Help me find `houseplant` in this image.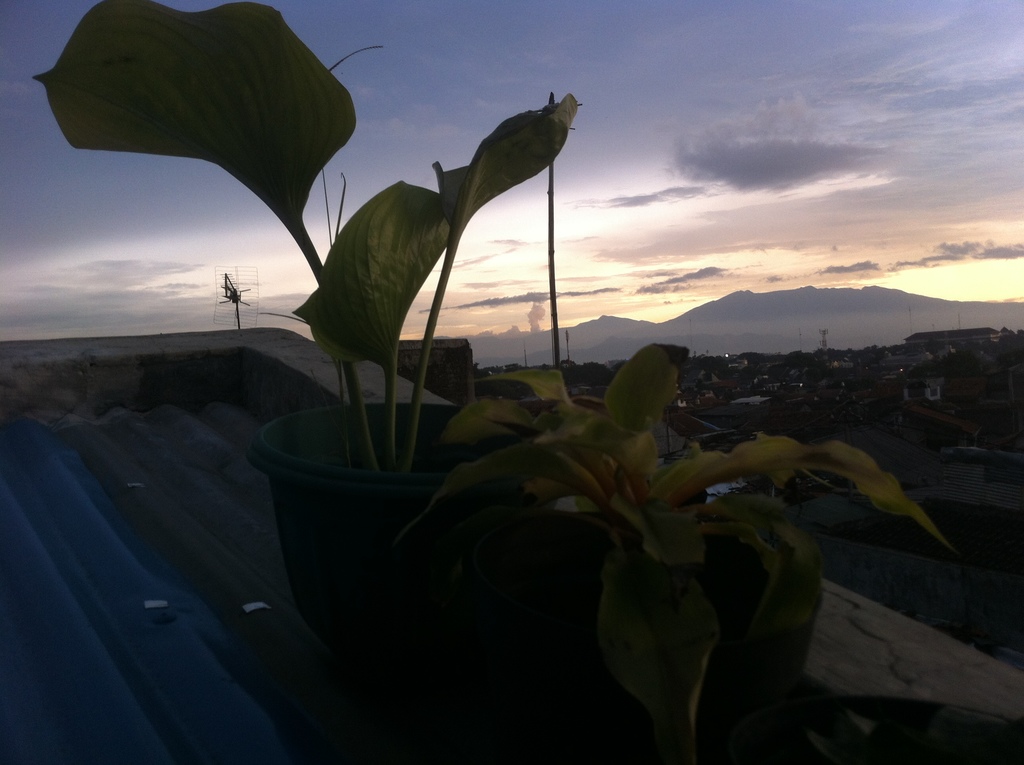
Found it: locate(36, 0, 580, 647).
